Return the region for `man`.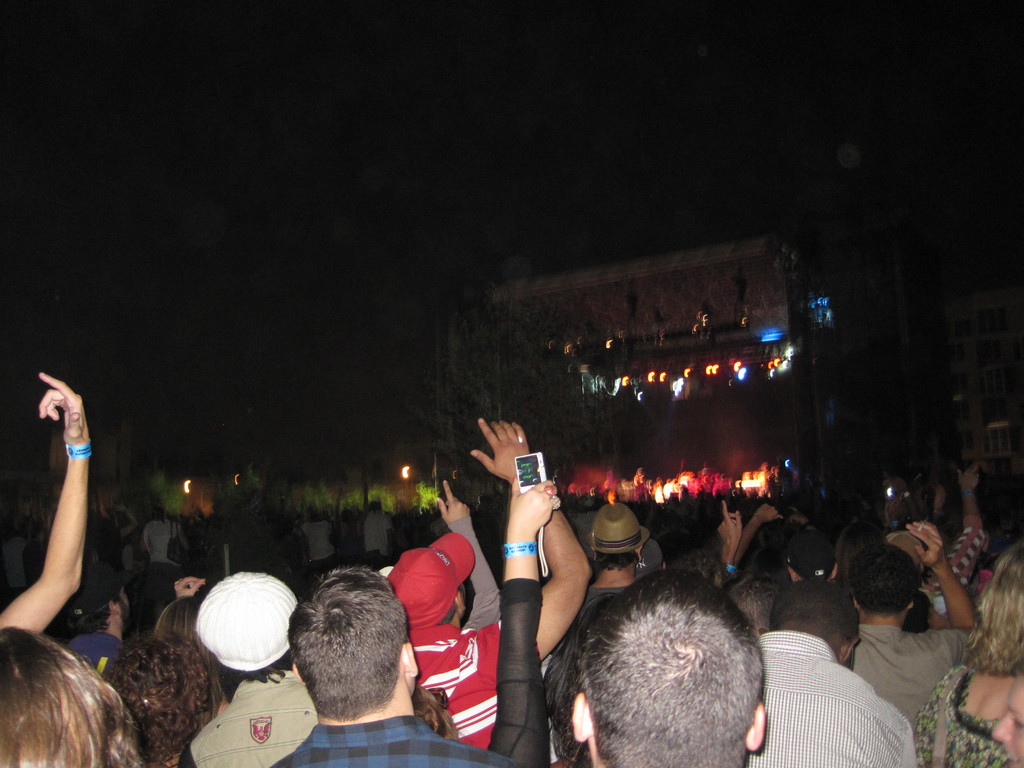
bbox=[846, 520, 976, 723].
